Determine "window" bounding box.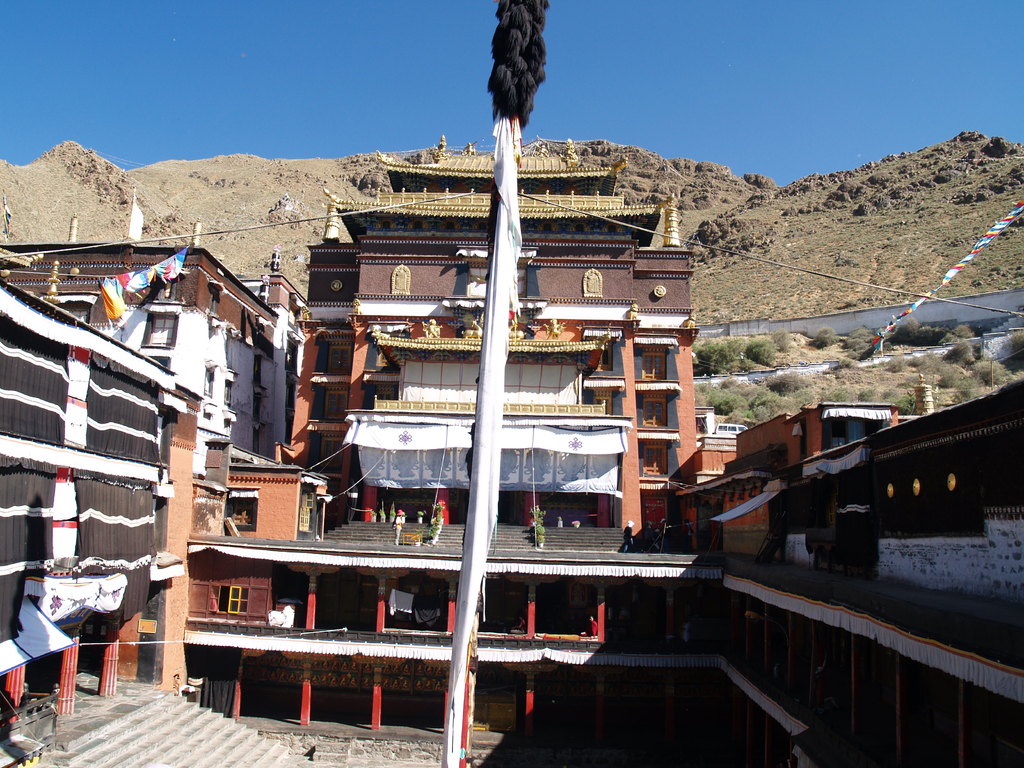
Determined: [x1=329, y1=348, x2=354, y2=377].
